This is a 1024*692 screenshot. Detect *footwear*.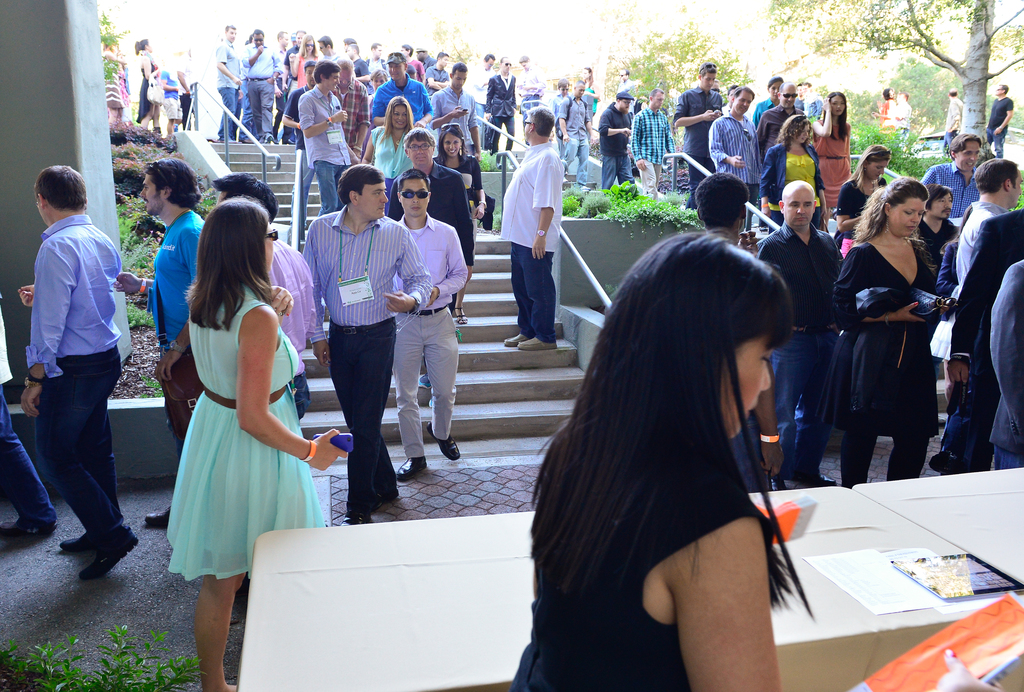
pyautogui.locateOnScreen(522, 334, 560, 358).
